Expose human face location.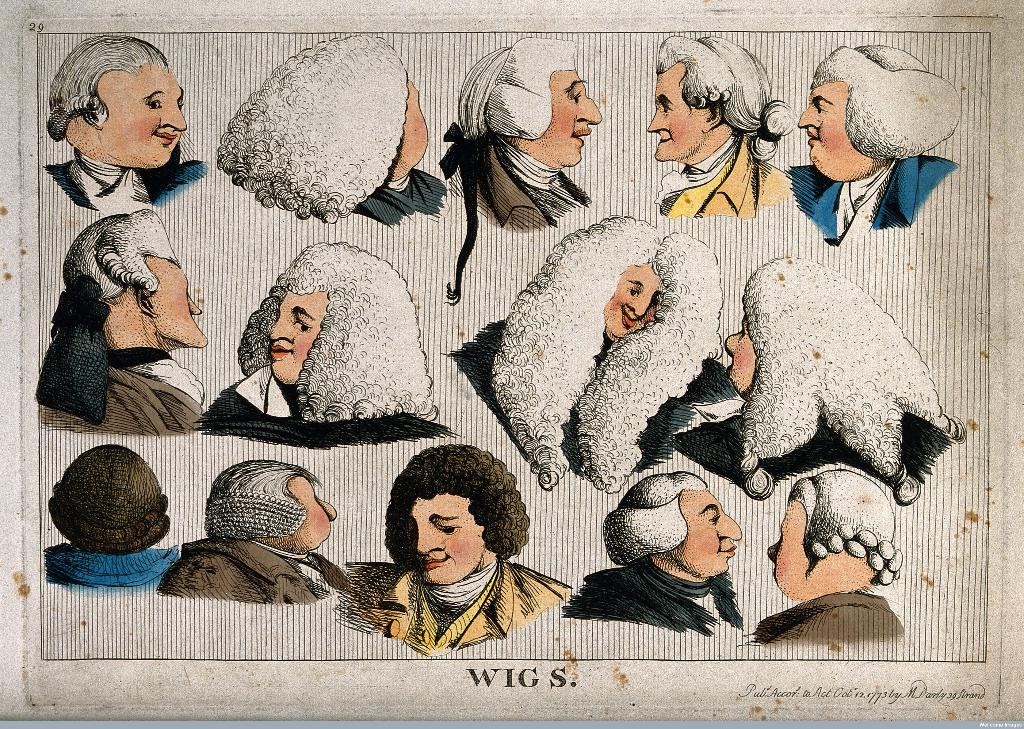
Exposed at region(788, 88, 853, 168).
